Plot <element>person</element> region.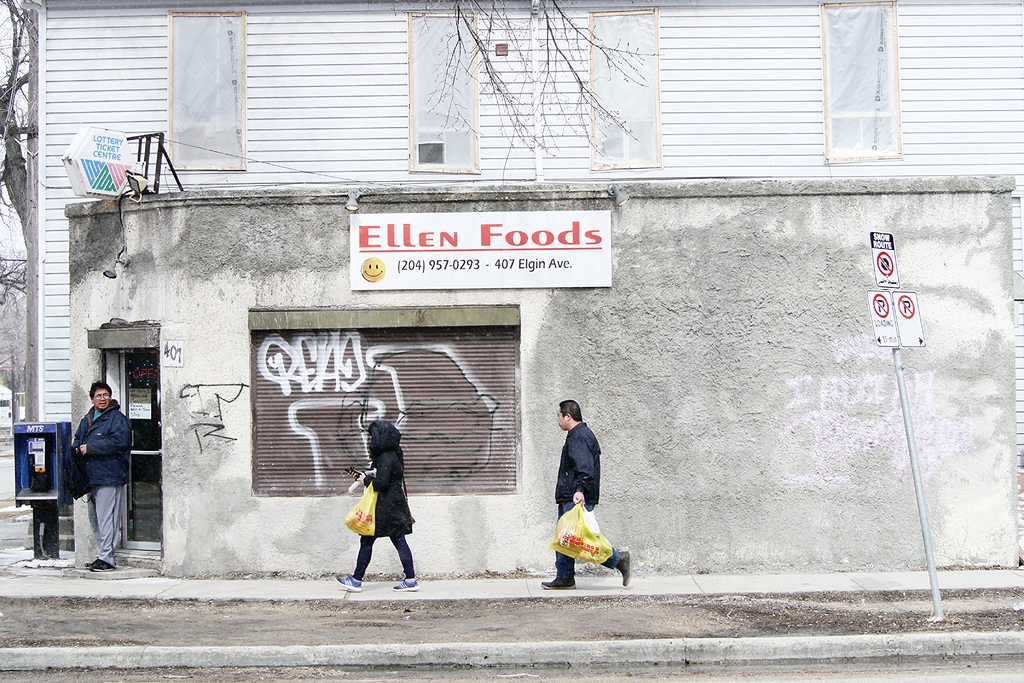
Plotted at pyautogui.locateOnScreen(336, 423, 416, 592).
